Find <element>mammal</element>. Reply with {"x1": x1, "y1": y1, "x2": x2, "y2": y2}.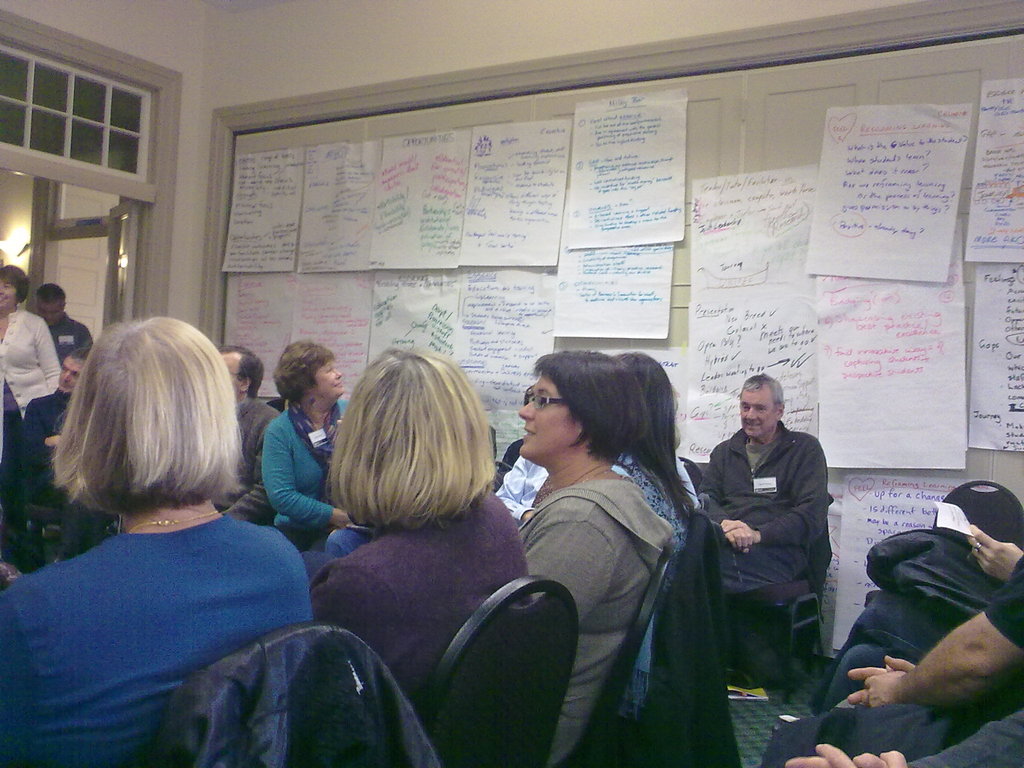
{"x1": 26, "y1": 340, "x2": 93, "y2": 550}.
